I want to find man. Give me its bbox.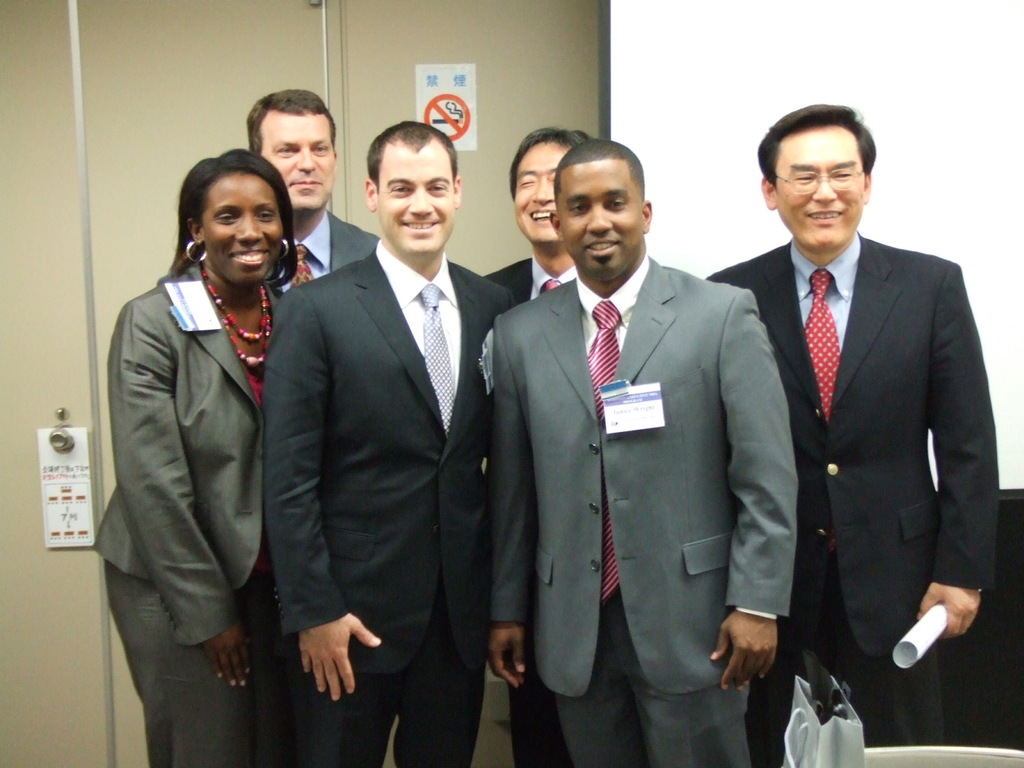
<box>709,85,997,756</box>.
